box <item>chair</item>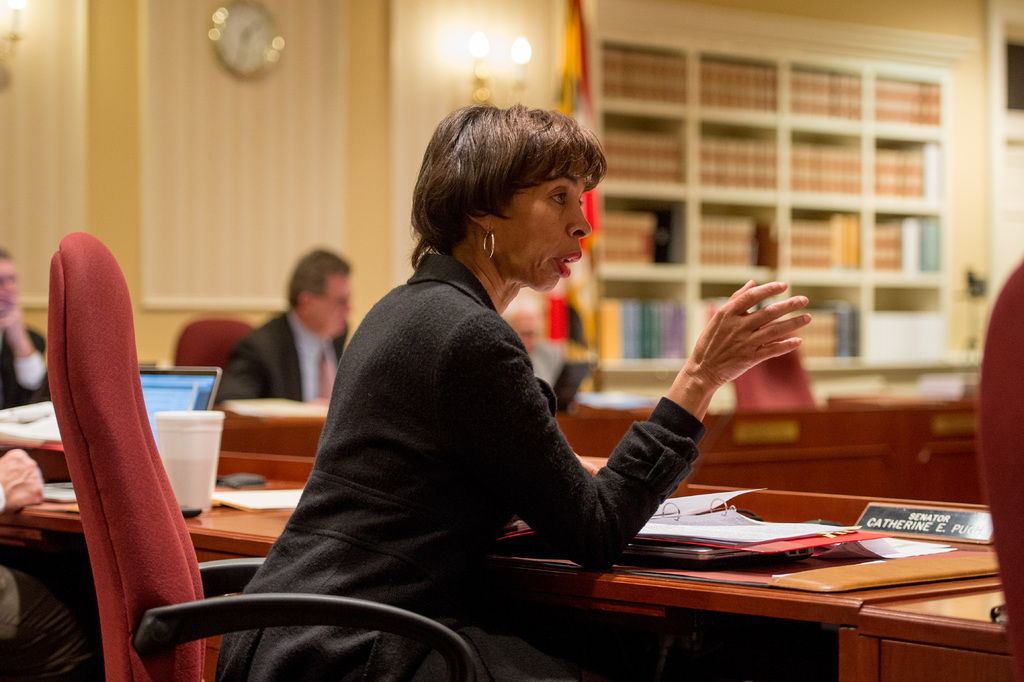
<region>42, 223, 493, 681</region>
